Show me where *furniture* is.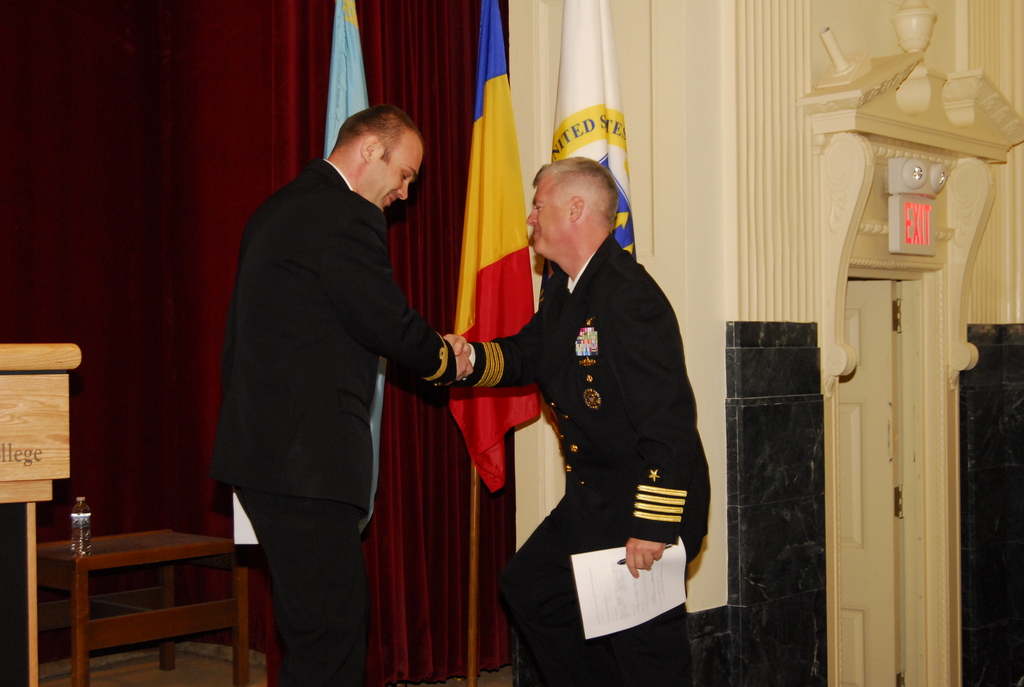
*furniture* is at rect(36, 529, 249, 686).
